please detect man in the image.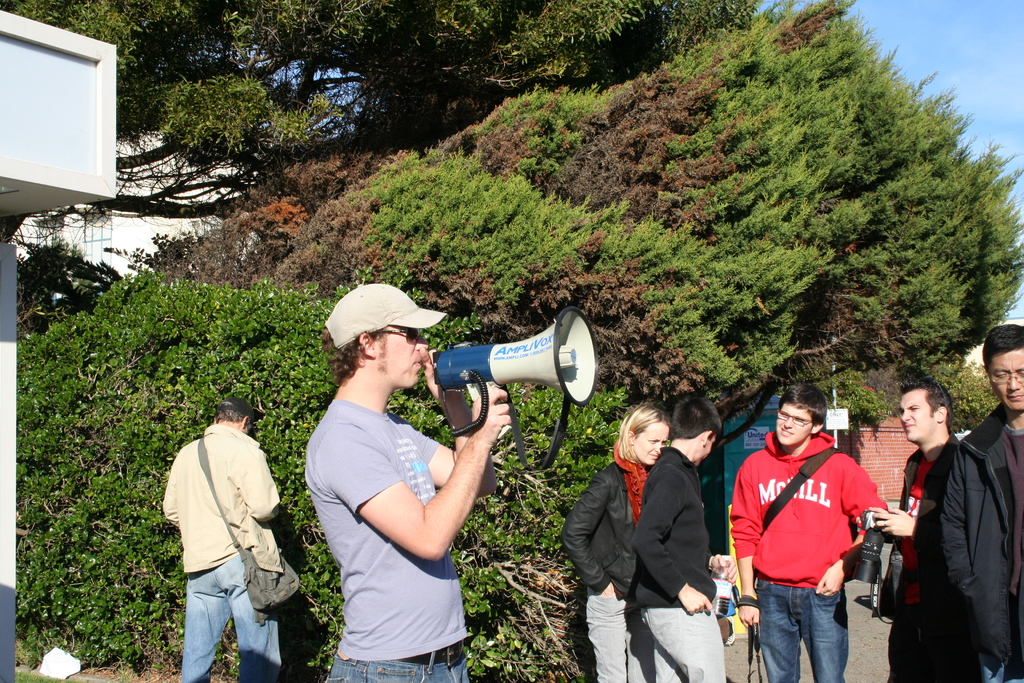
crop(304, 281, 514, 682).
